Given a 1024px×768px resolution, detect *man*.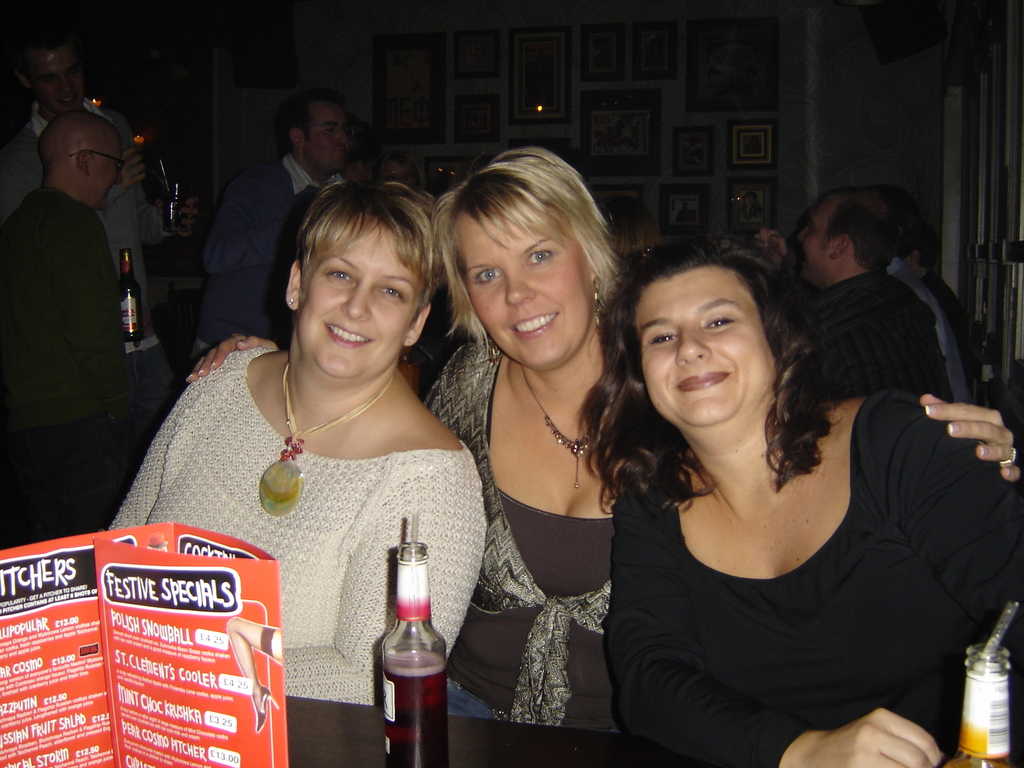
locate(189, 93, 353, 359).
